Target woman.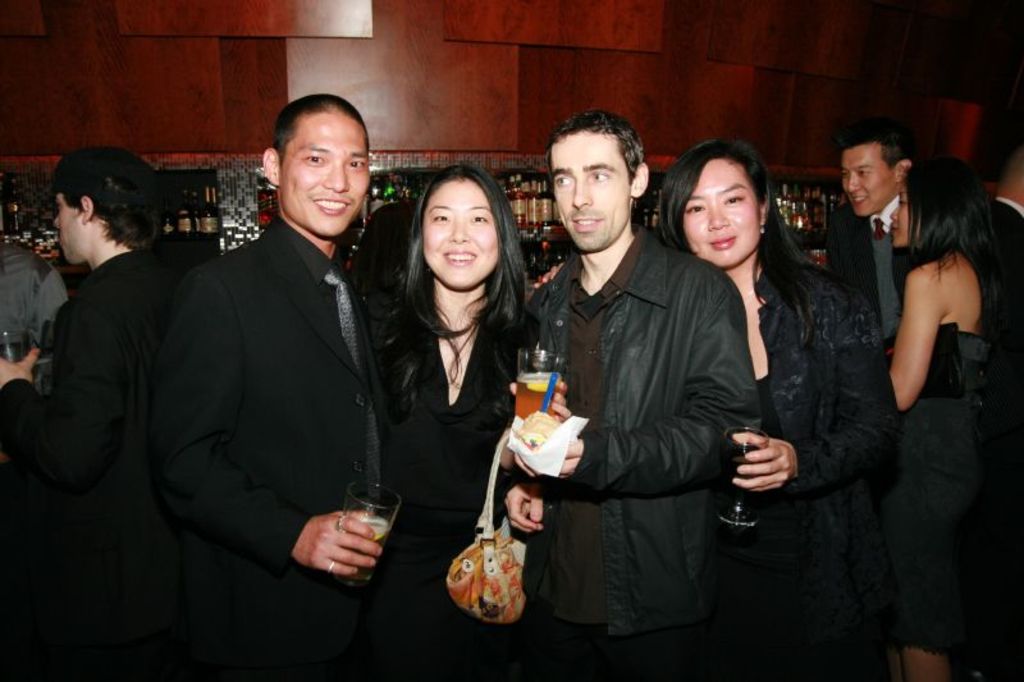
Target region: (364,173,539,615).
